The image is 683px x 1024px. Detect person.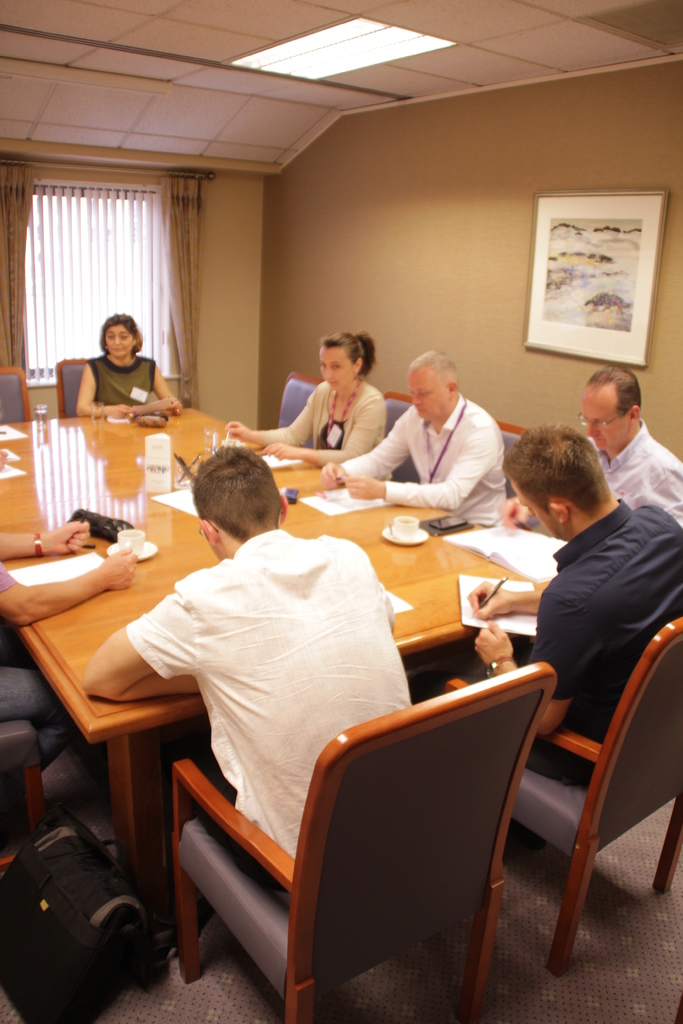
Detection: bbox=(83, 440, 422, 895).
